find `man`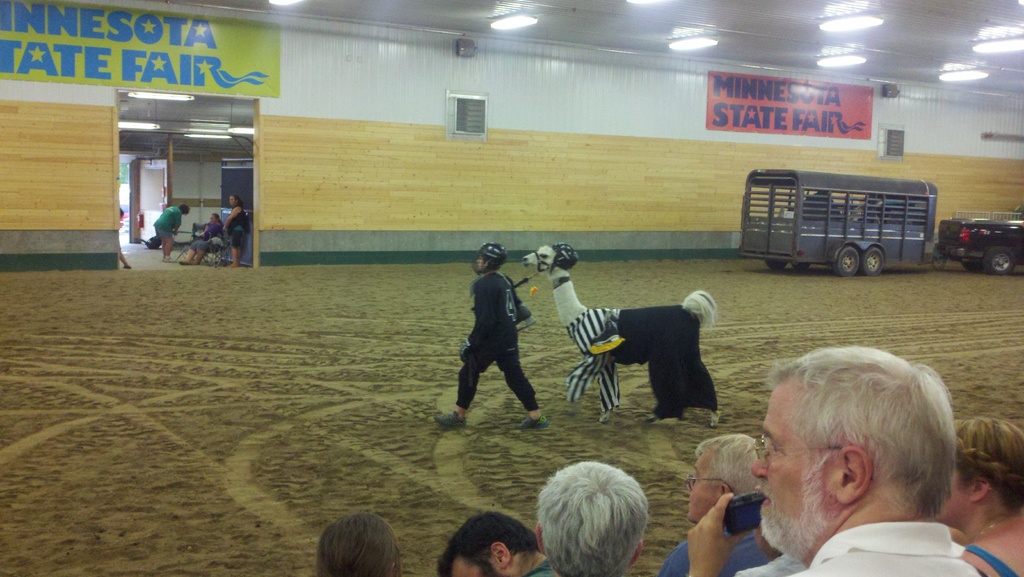
(436,512,554,576)
